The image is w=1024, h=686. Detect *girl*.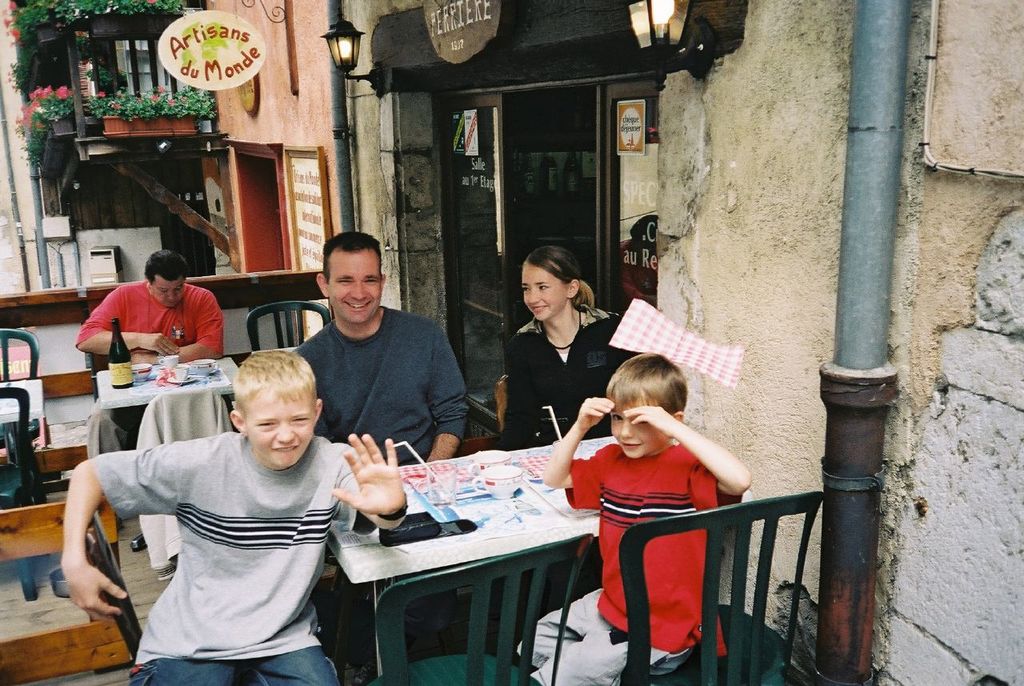
Detection: x1=498, y1=239, x2=635, y2=452.
